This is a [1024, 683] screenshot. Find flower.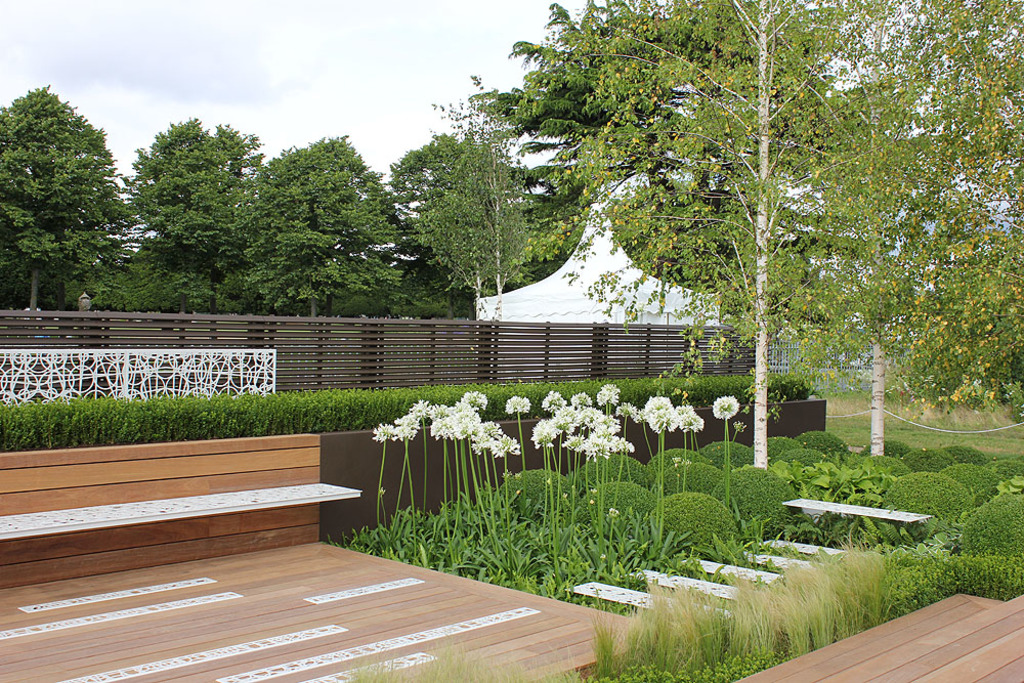
Bounding box: (left=506, top=394, right=530, bottom=416).
